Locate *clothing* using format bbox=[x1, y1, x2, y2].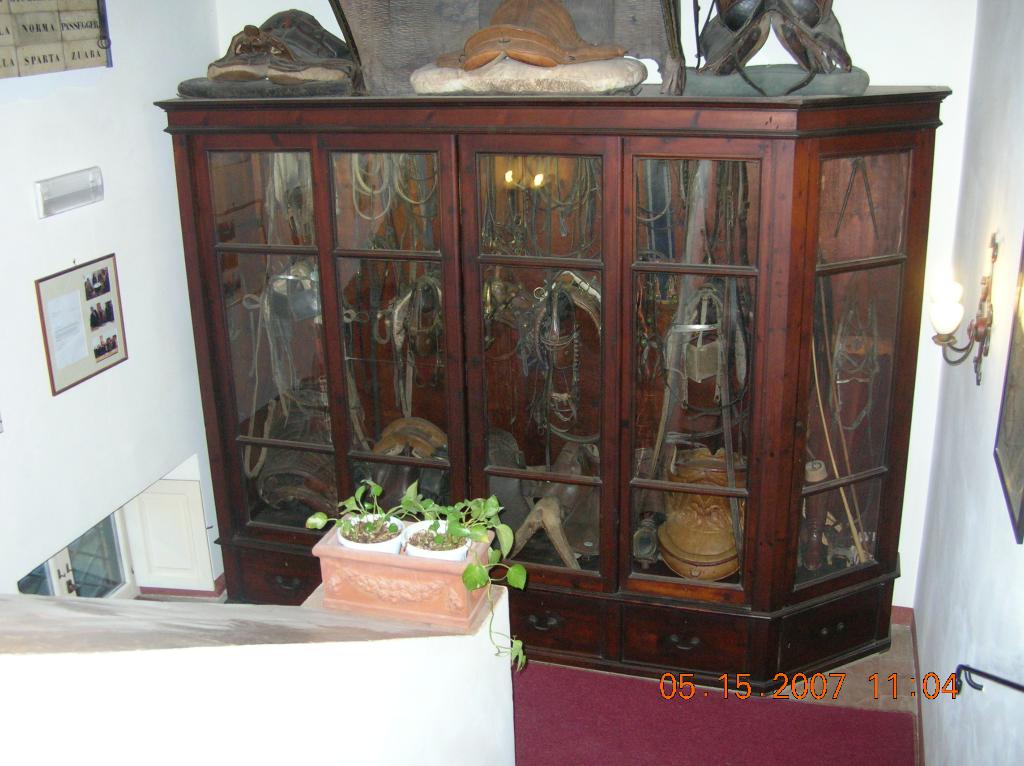
bbox=[108, 300, 115, 321].
